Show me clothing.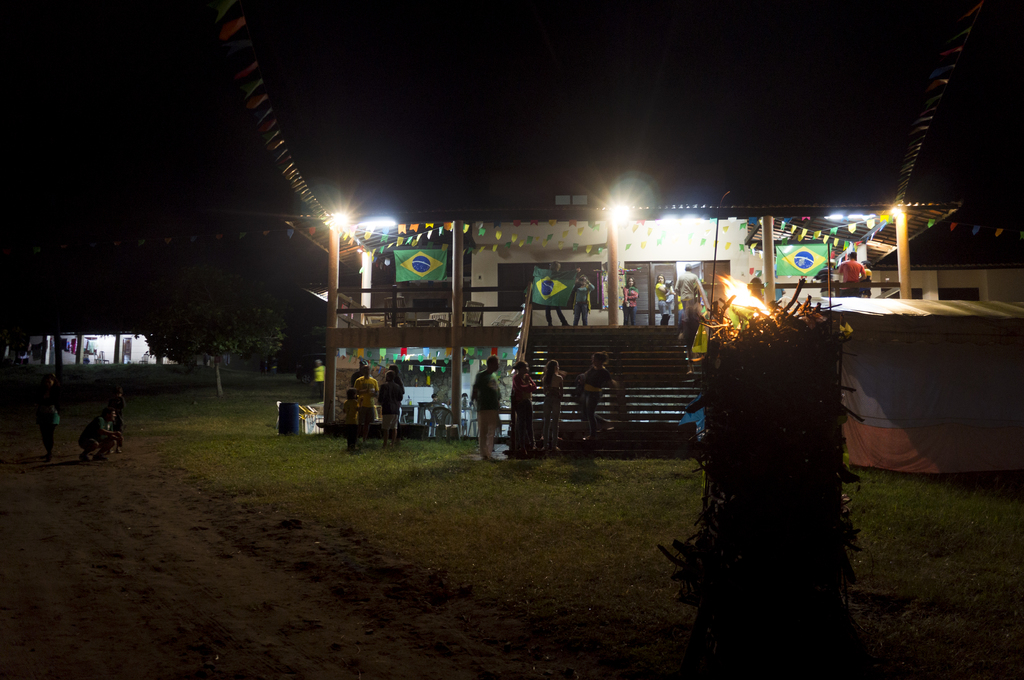
clothing is here: <bbox>543, 377, 564, 443</bbox>.
